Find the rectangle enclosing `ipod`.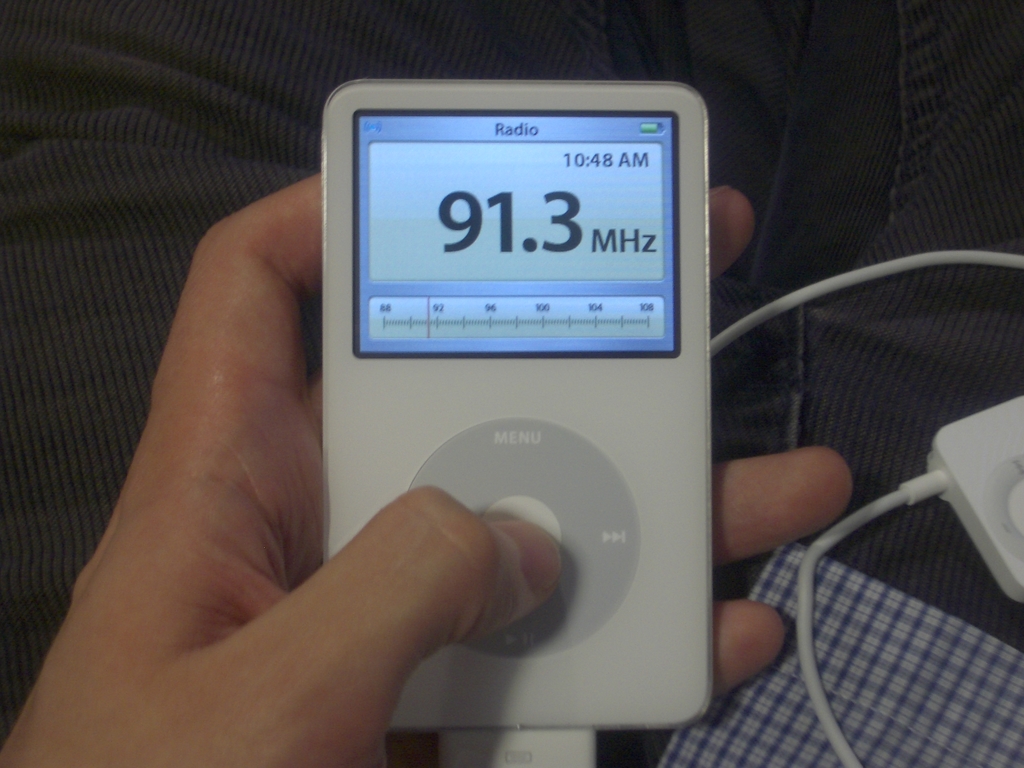
[321, 81, 712, 737].
